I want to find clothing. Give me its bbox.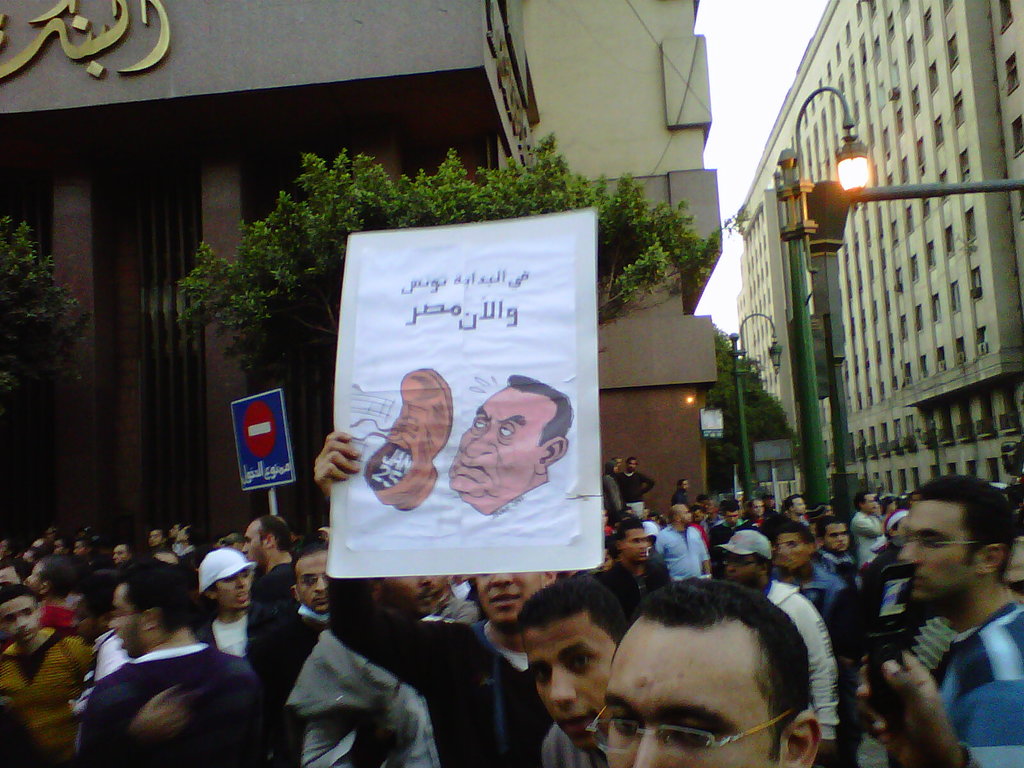
pyautogui.locateOnScreen(320, 568, 556, 767).
